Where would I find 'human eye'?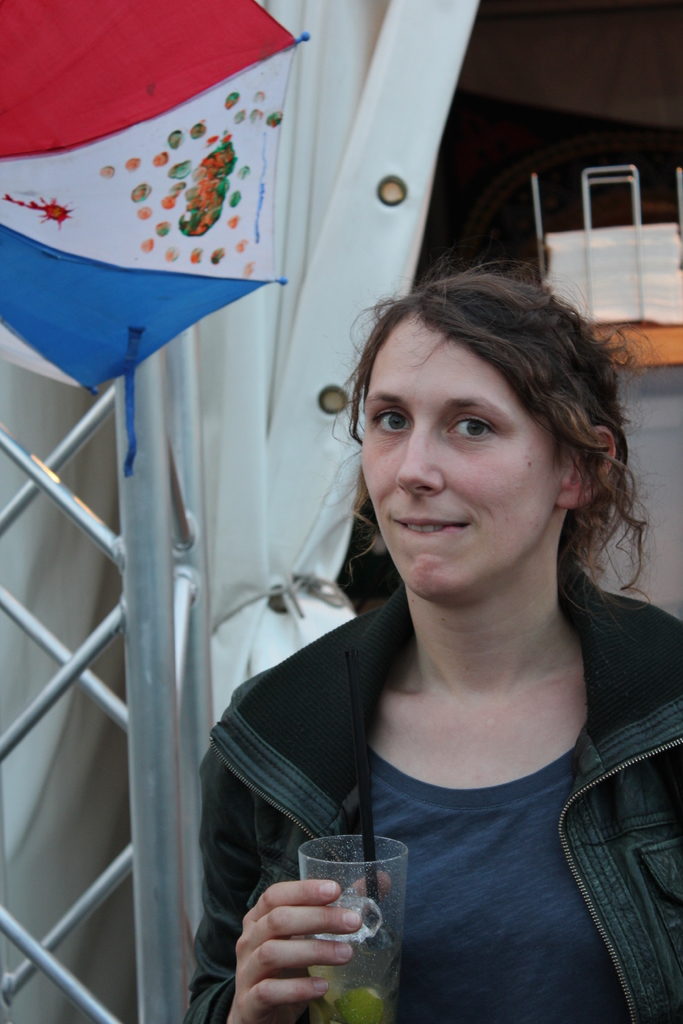
At locate(446, 406, 495, 444).
